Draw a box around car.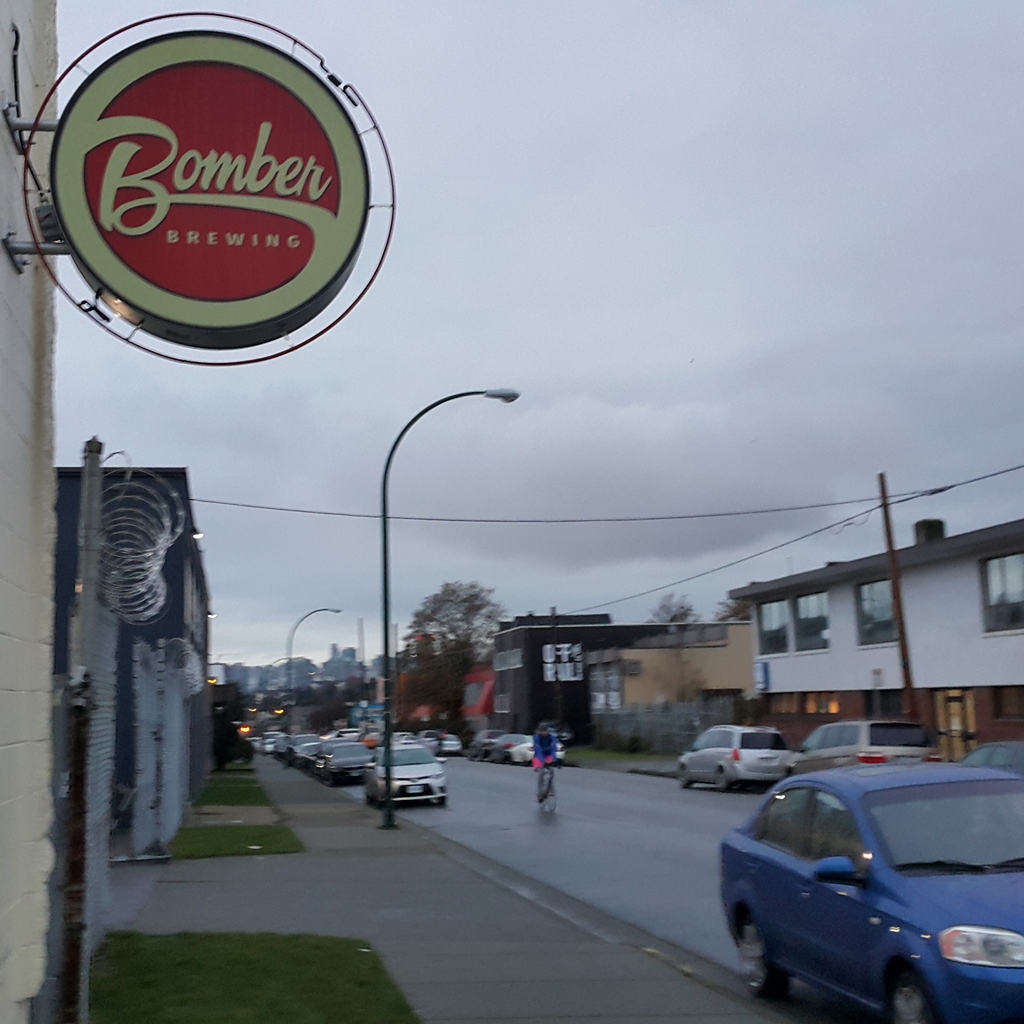
(left=677, top=724, right=796, bottom=794).
